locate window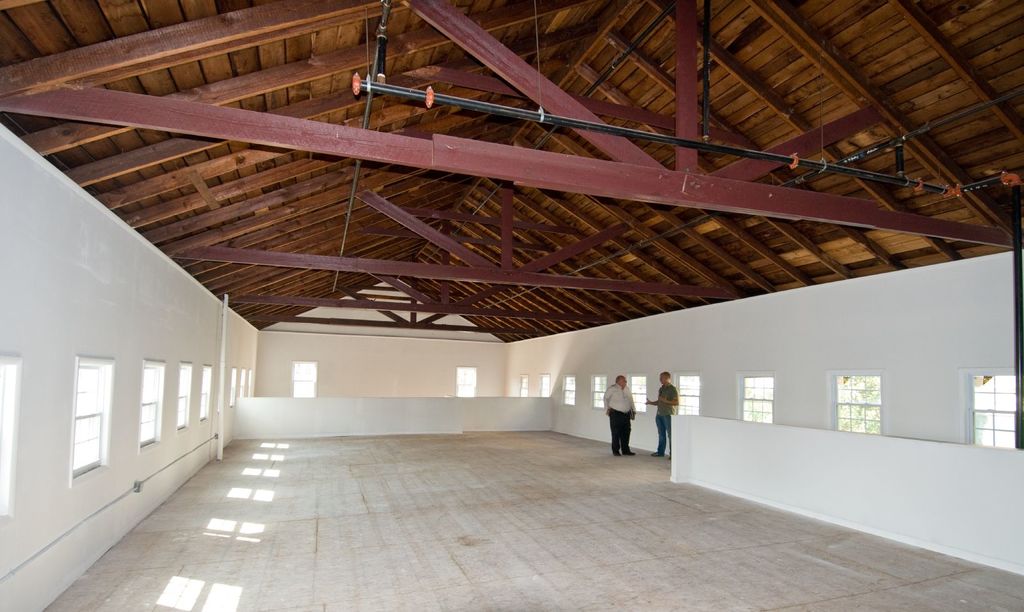
Rect(540, 374, 547, 399)
